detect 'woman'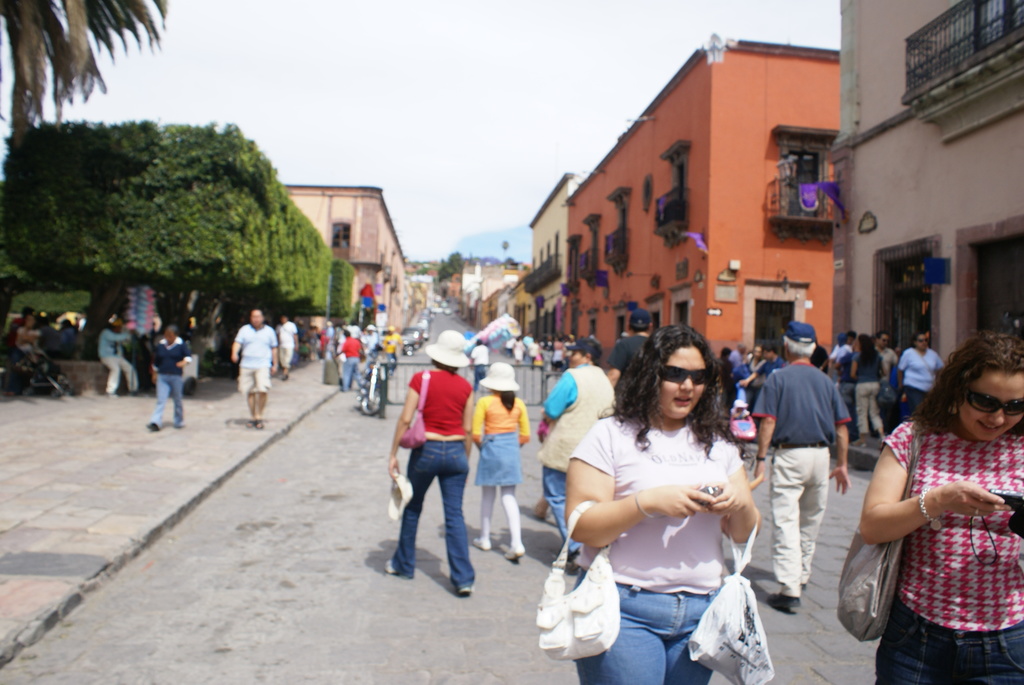
(x1=557, y1=334, x2=780, y2=672)
